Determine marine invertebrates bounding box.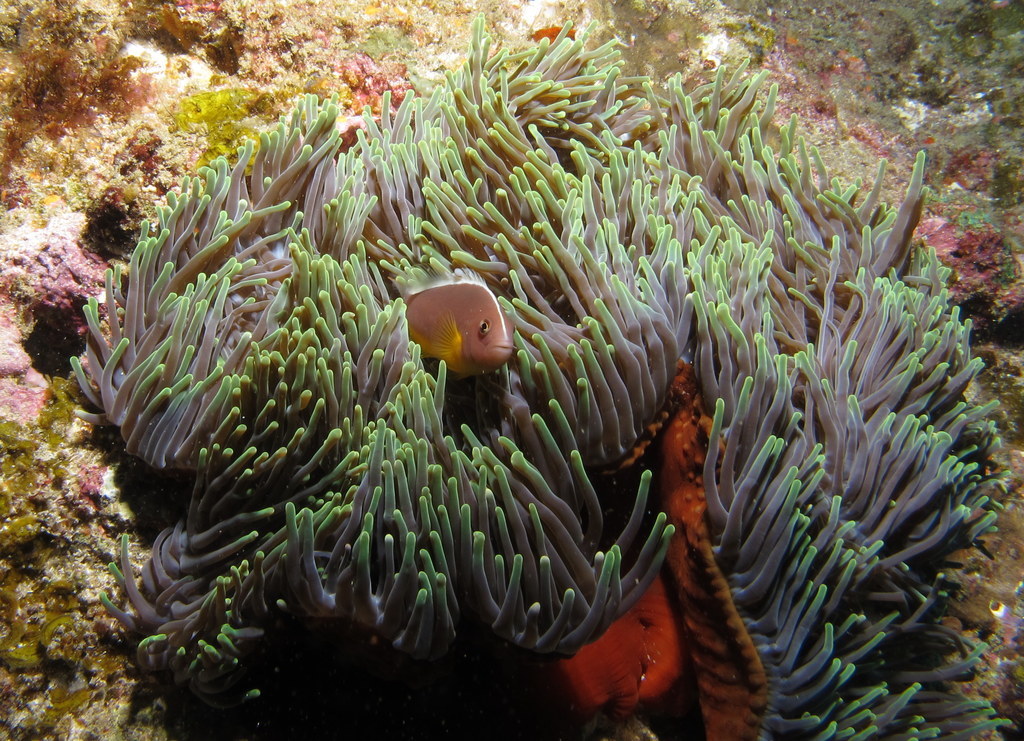
Determined: (left=162, top=67, right=301, bottom=184).
